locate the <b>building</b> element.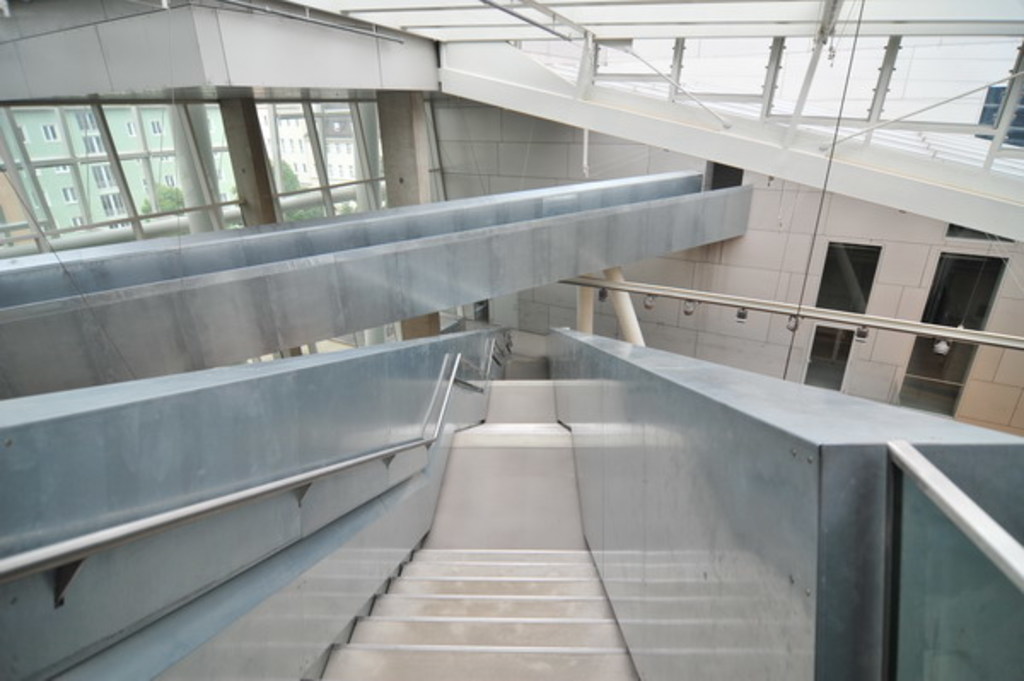
Element bbox: x1=0 y1=106 x2=237 y2=237.
